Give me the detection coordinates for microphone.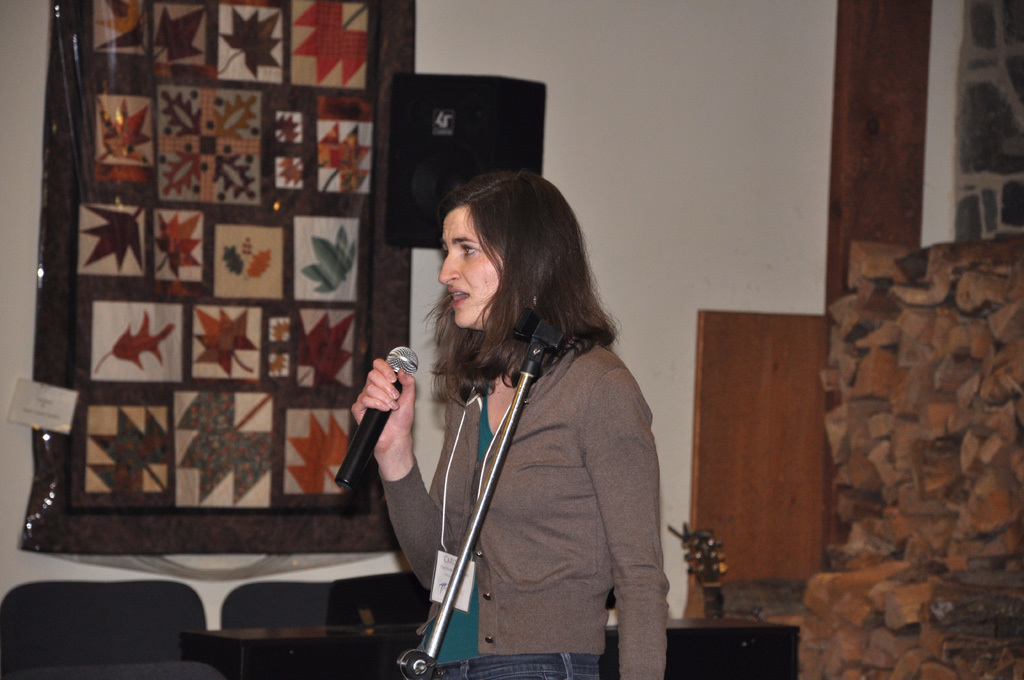
<bbox>328, 345, 427, 502</bbox>.
